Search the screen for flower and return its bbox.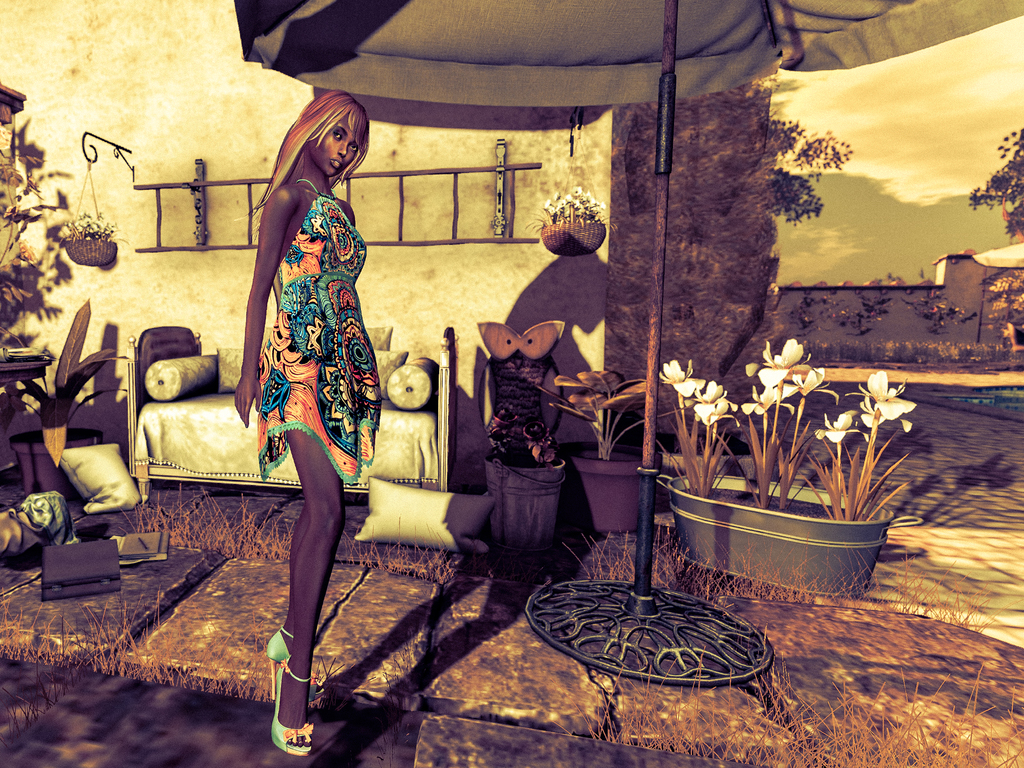
Found: Rect(860, 396, 886, 433).
